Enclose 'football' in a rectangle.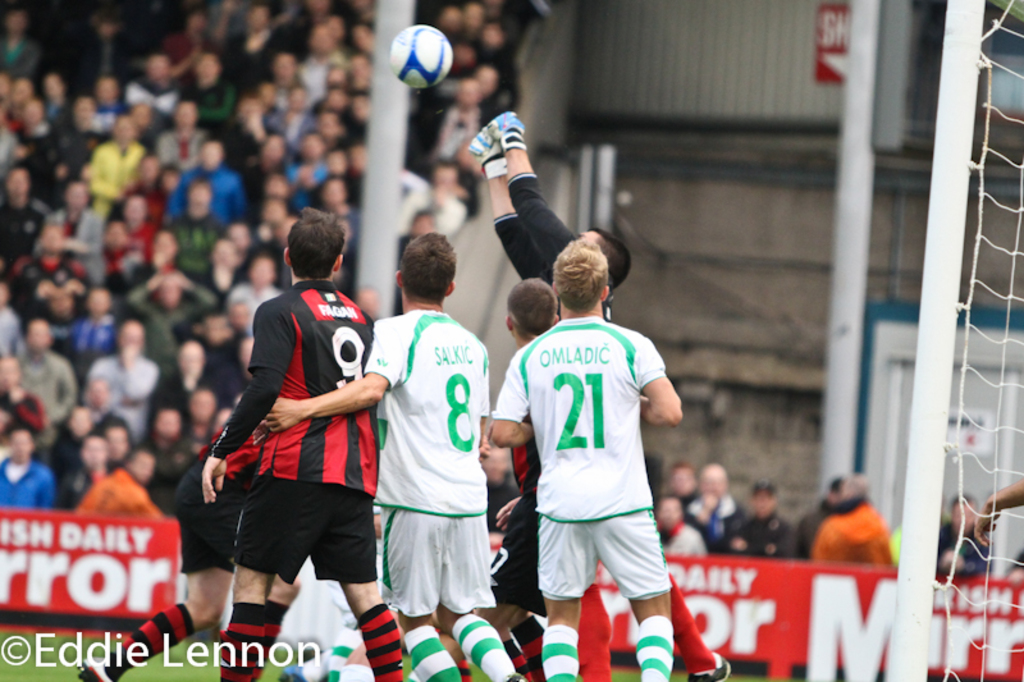
387, 24, 454, 88.
